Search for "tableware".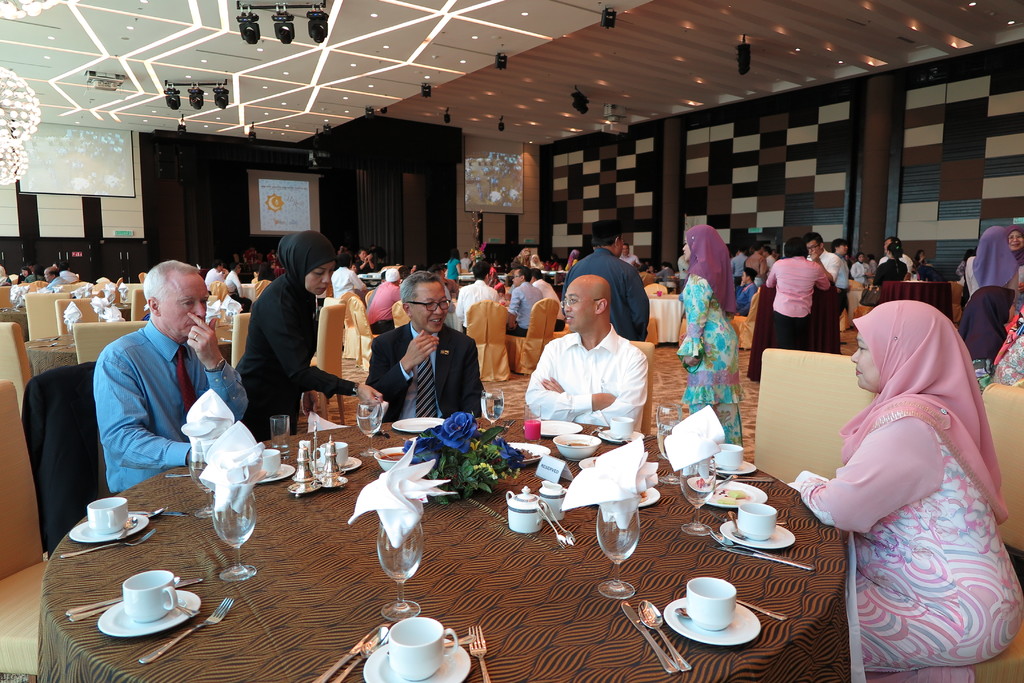
Found at 595, 414, 647, 442.
